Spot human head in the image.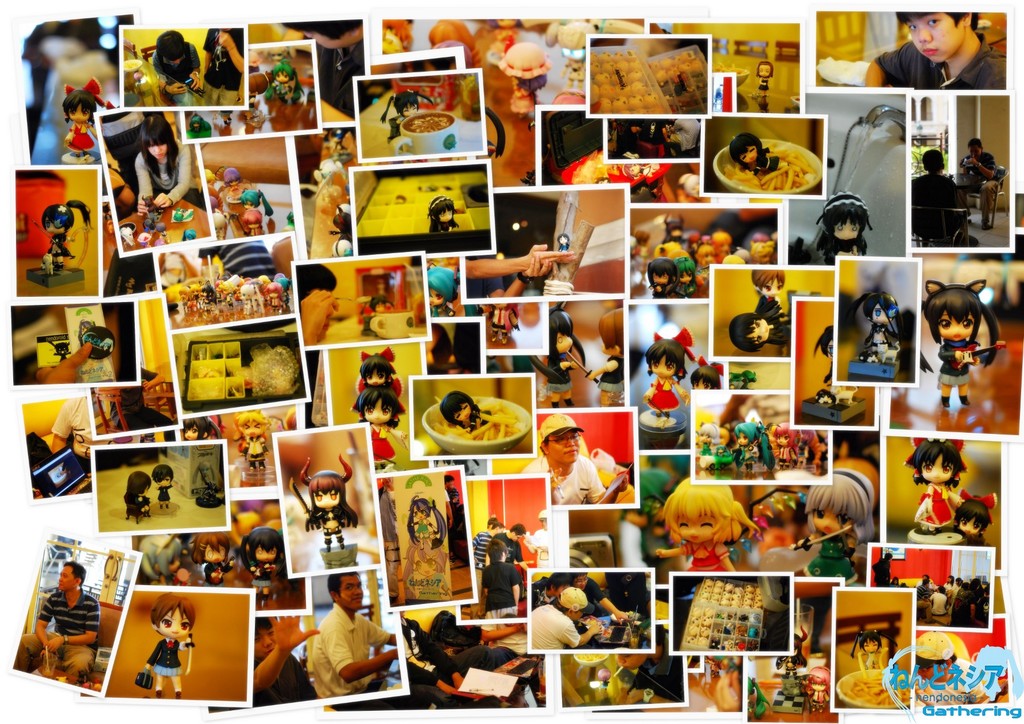
human head found at {"left": 733, "top": 309, "right": 771, "bottom": 351}.
